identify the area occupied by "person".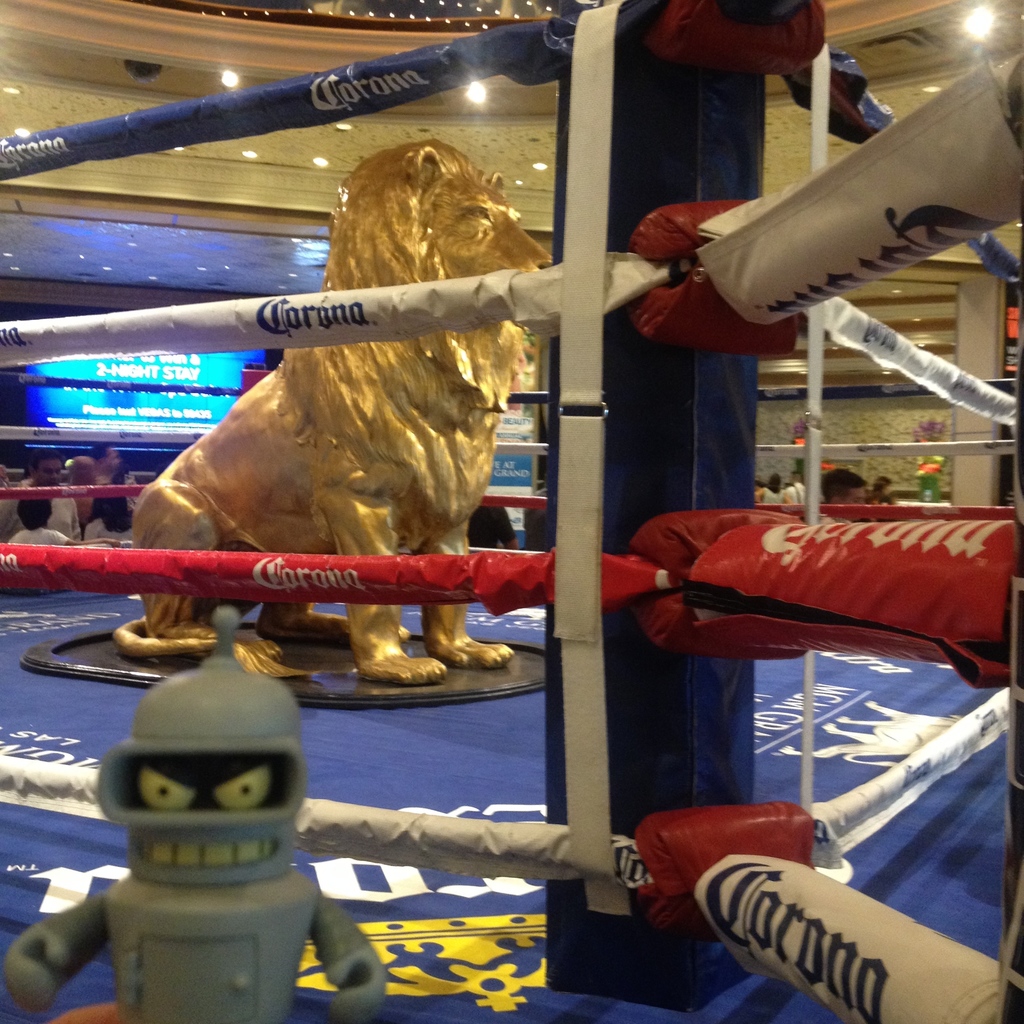
Area: x1=4 y1=490 x2=118 y2=592.
